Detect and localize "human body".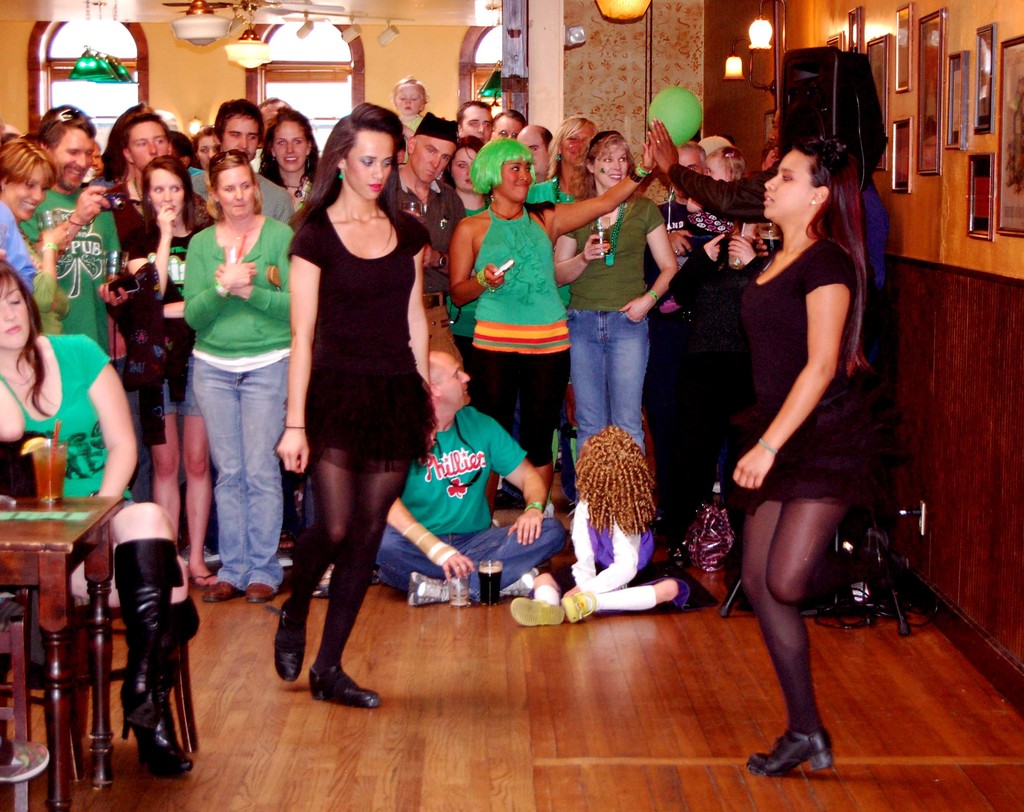
Localized at select_region(528, 442, 704, 641).
